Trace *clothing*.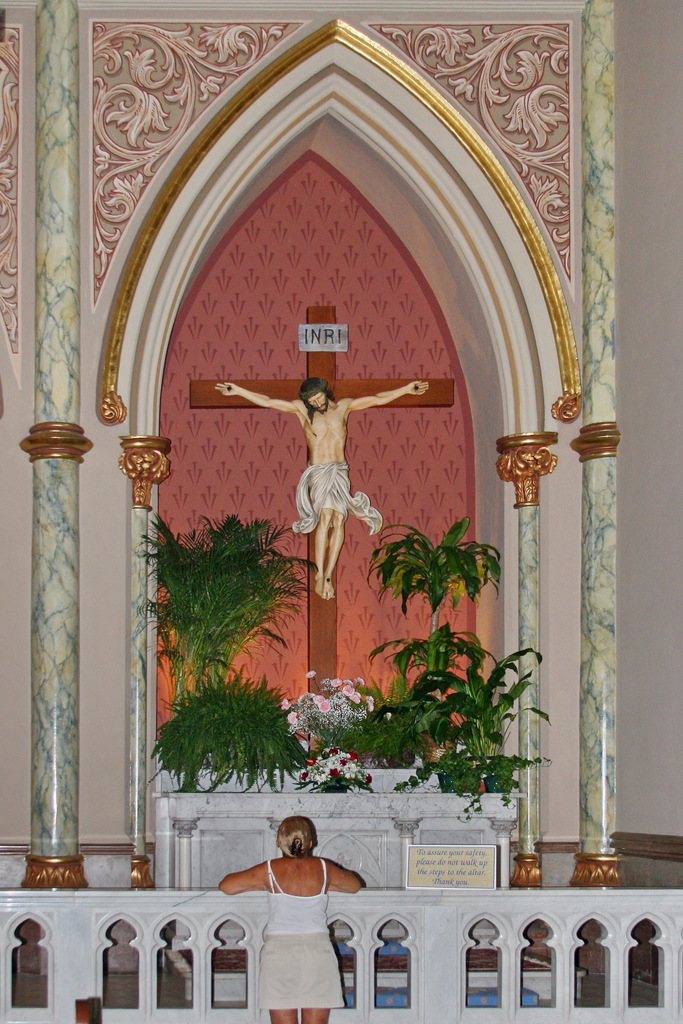
Traced to <box>256,858,347,1012</box>.
